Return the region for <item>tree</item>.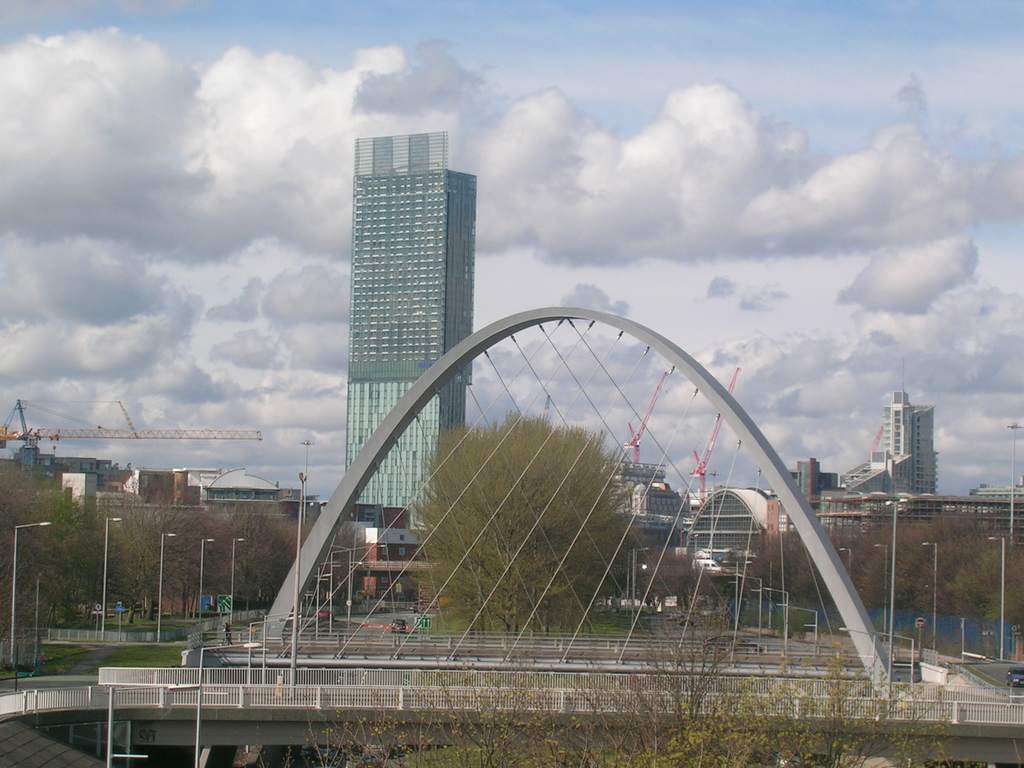
882:511:931:601.
